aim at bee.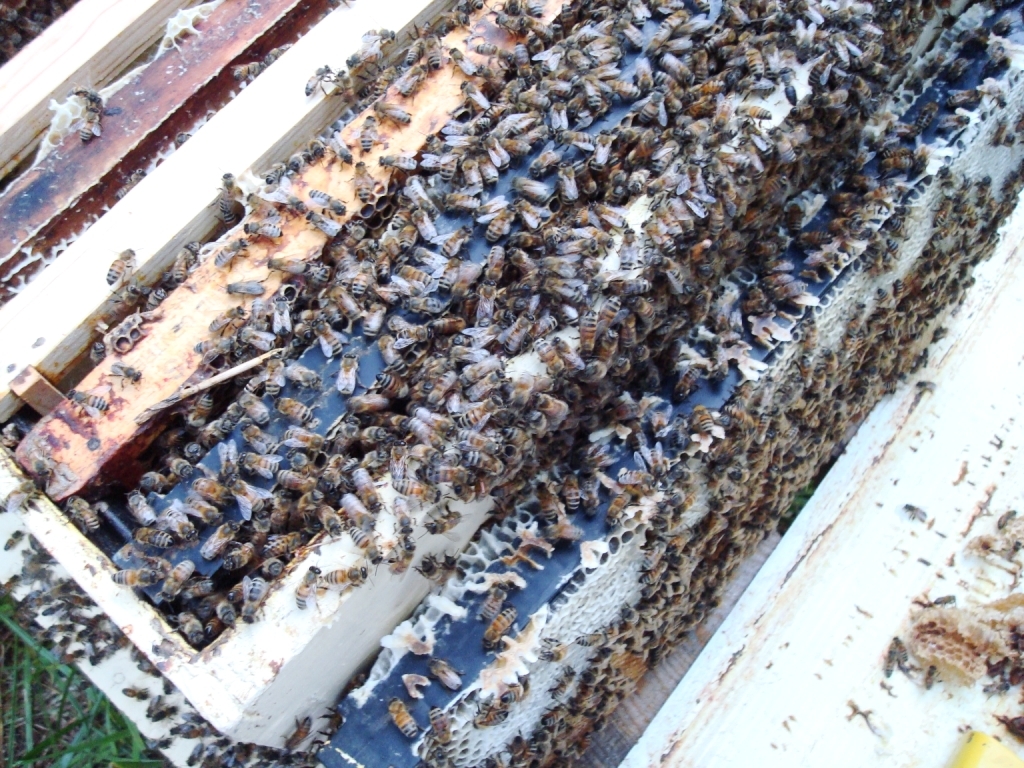
Aimed at (left=166, top=562, right=200, bottom=604).
